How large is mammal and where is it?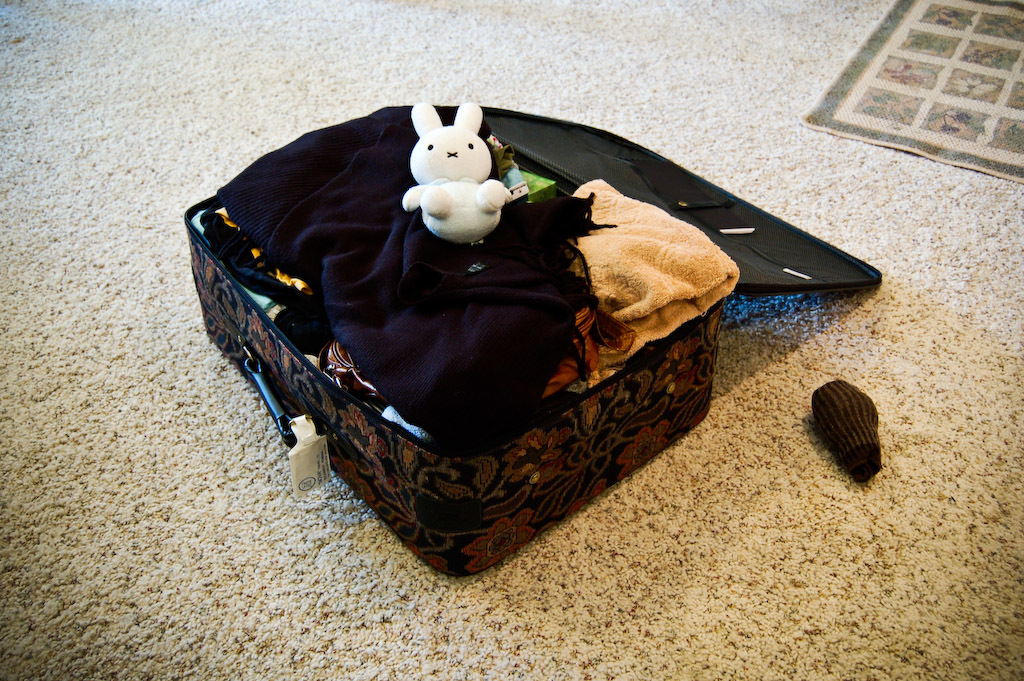
Bounding box: region(406, 99, 504, 243).
